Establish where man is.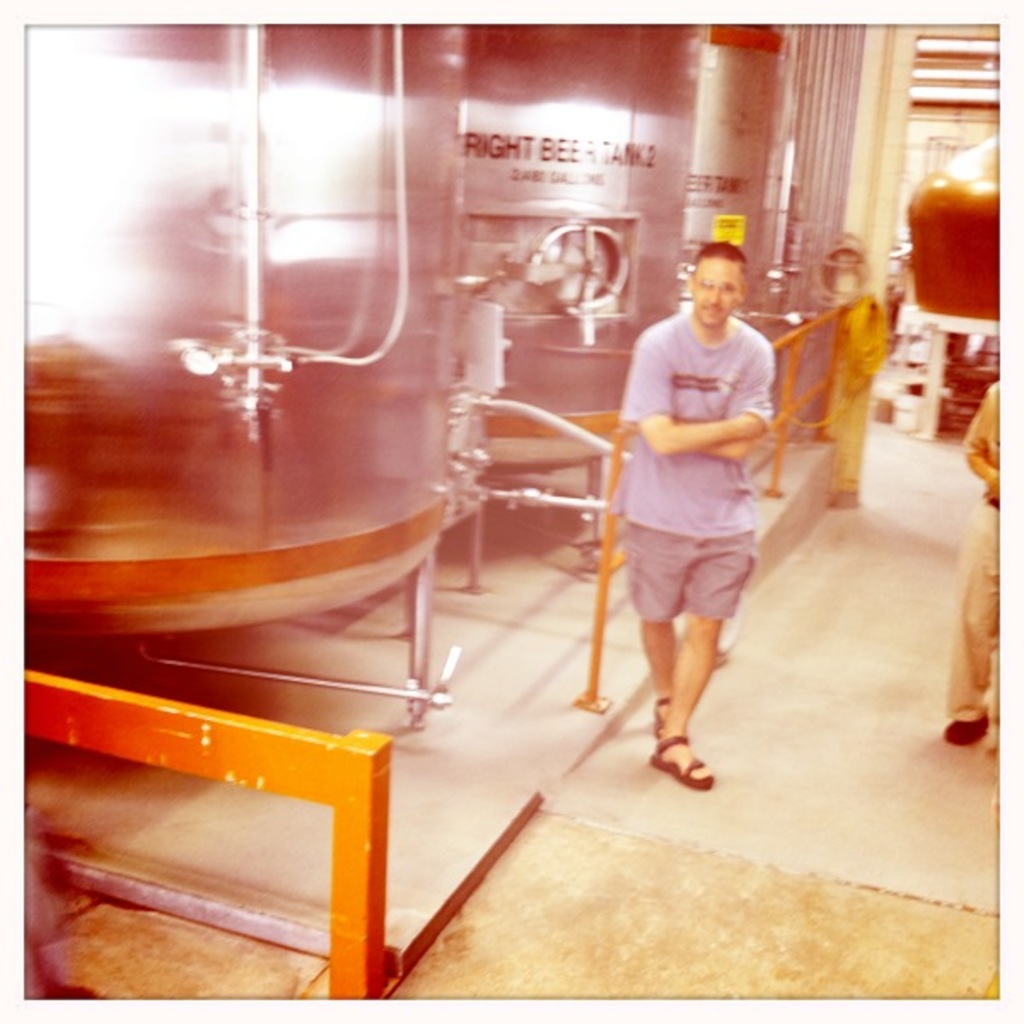
Established at 592 224 799 797.
